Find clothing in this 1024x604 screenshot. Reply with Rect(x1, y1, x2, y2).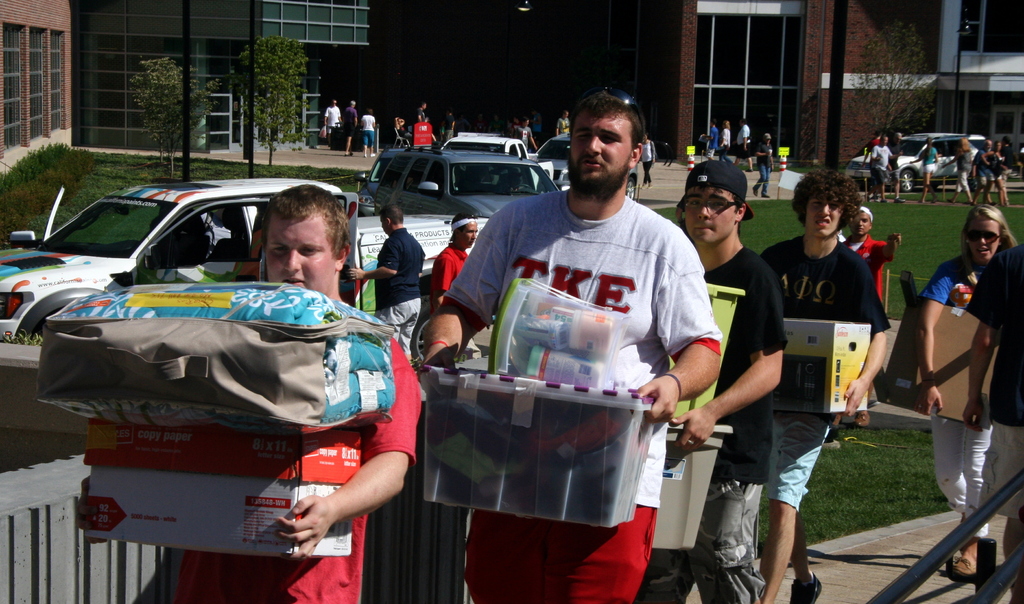
Rect(640, 248, 788, 603).
